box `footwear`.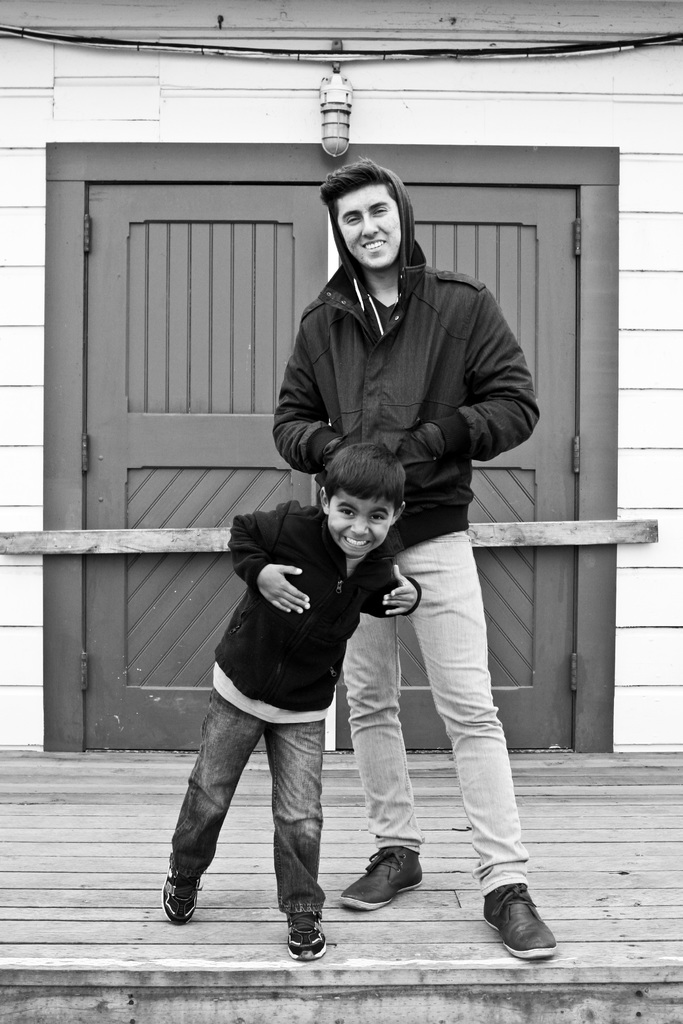
x1=340, y1=846, x2=431, y2=915.
